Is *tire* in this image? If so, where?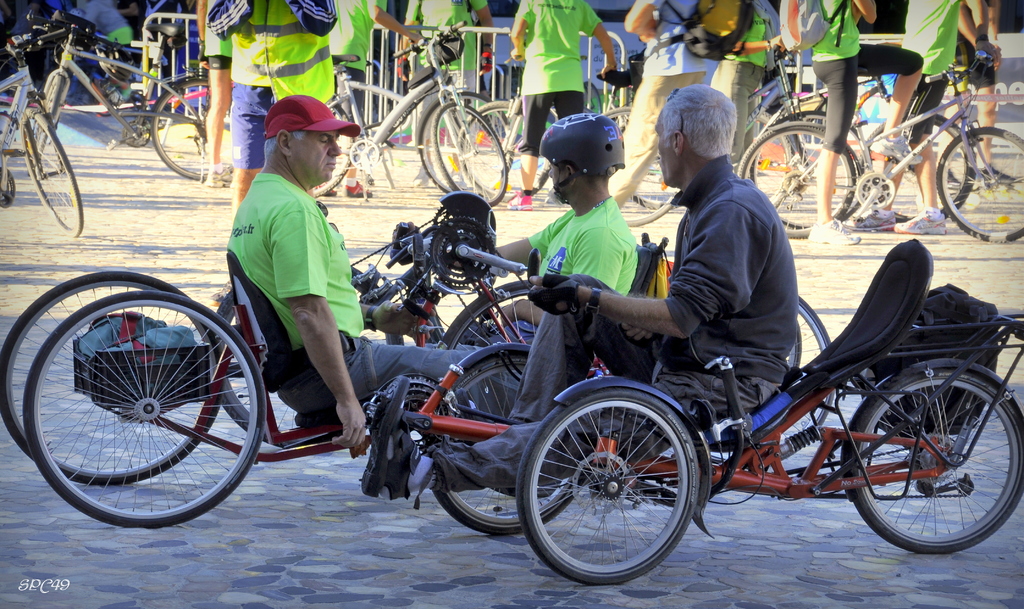
Yes, at detection(590, 105, 683, 226).
